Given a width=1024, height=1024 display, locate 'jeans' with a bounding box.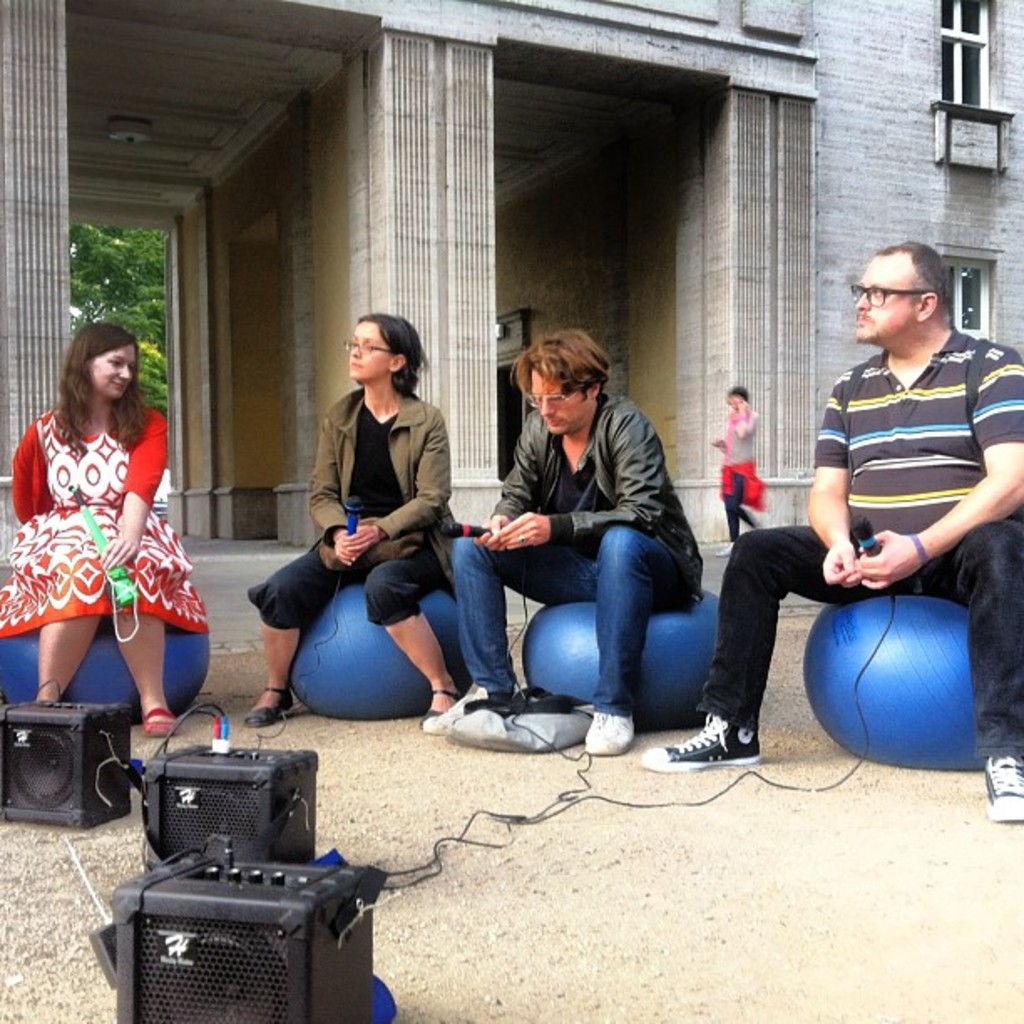
Located: 701 520 1022 778.
